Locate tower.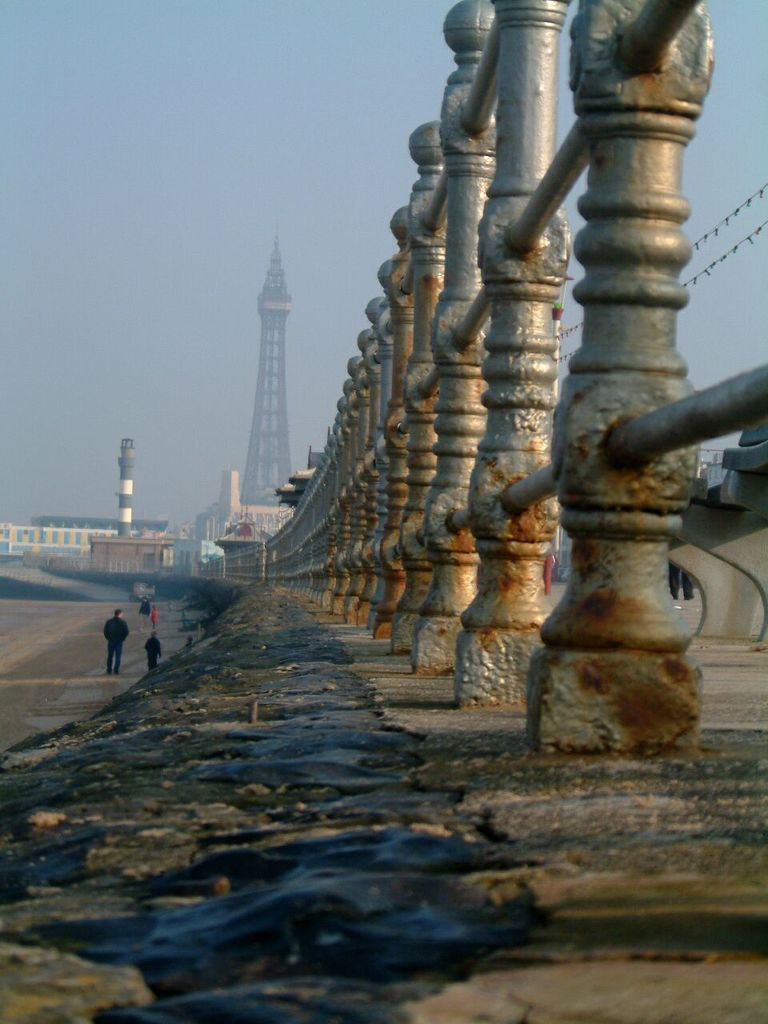
Bounding box: left=234, top=236, right=298, bottom=503.
